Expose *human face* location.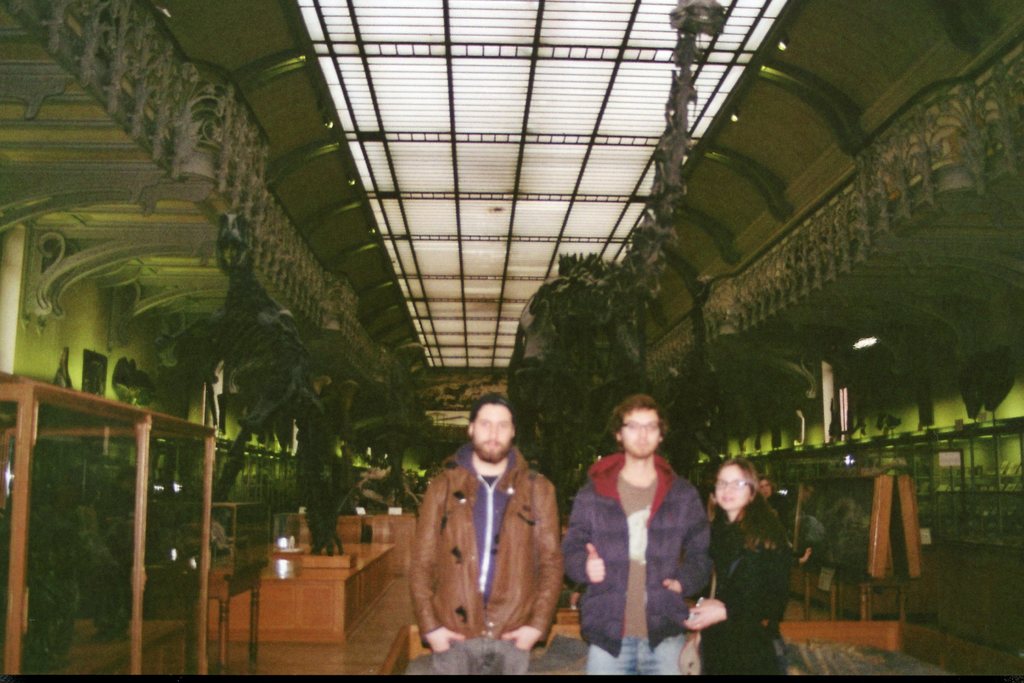
Exposed at {"x1": 473, "y1": 403, "x2": 516, "y2": 459}.
